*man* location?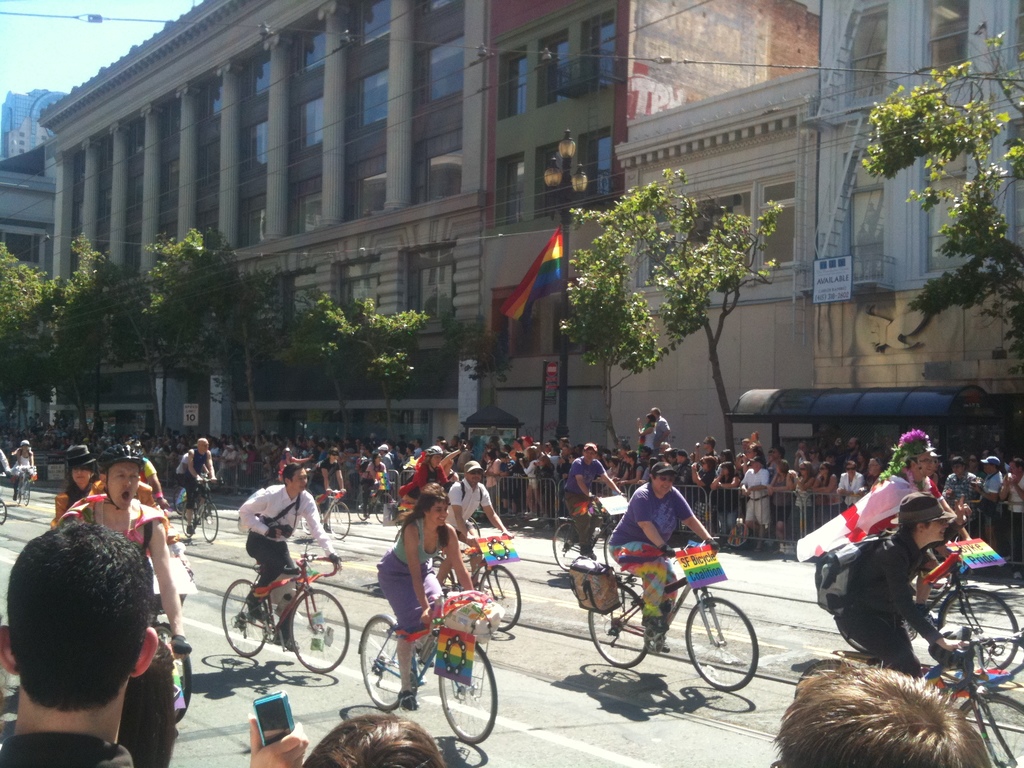
<bbox>831, 492, 975, 678</bbox>
